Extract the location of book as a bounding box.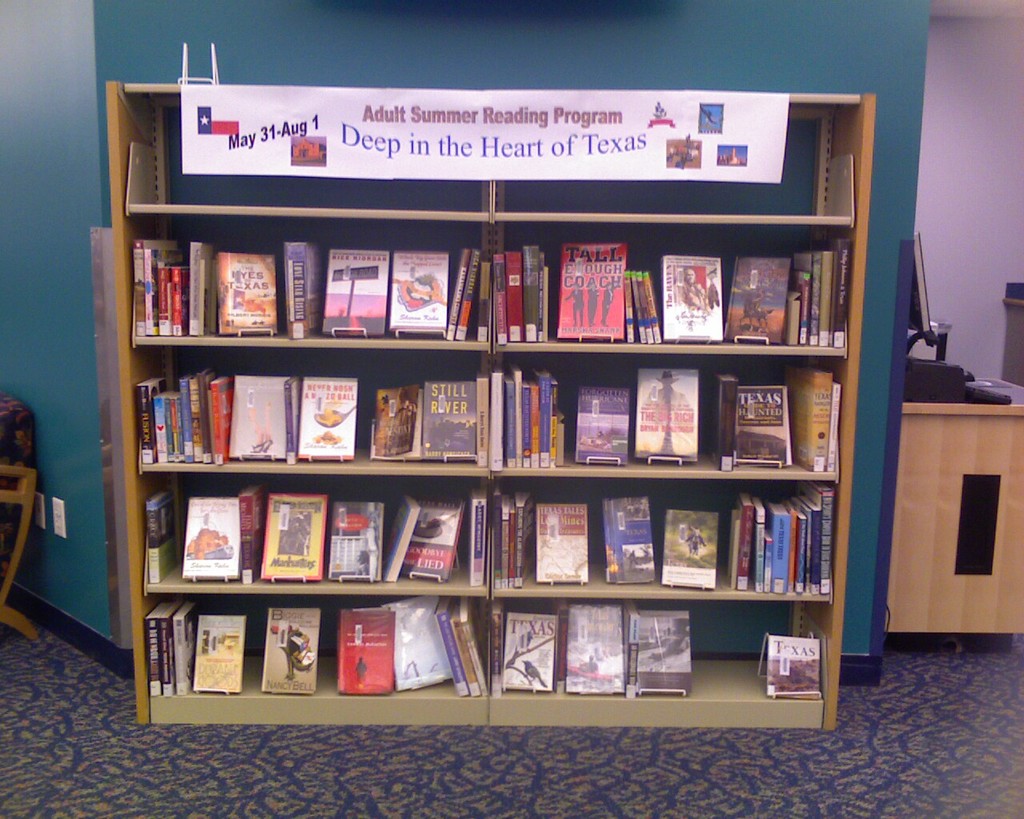
533 501 583 588.
